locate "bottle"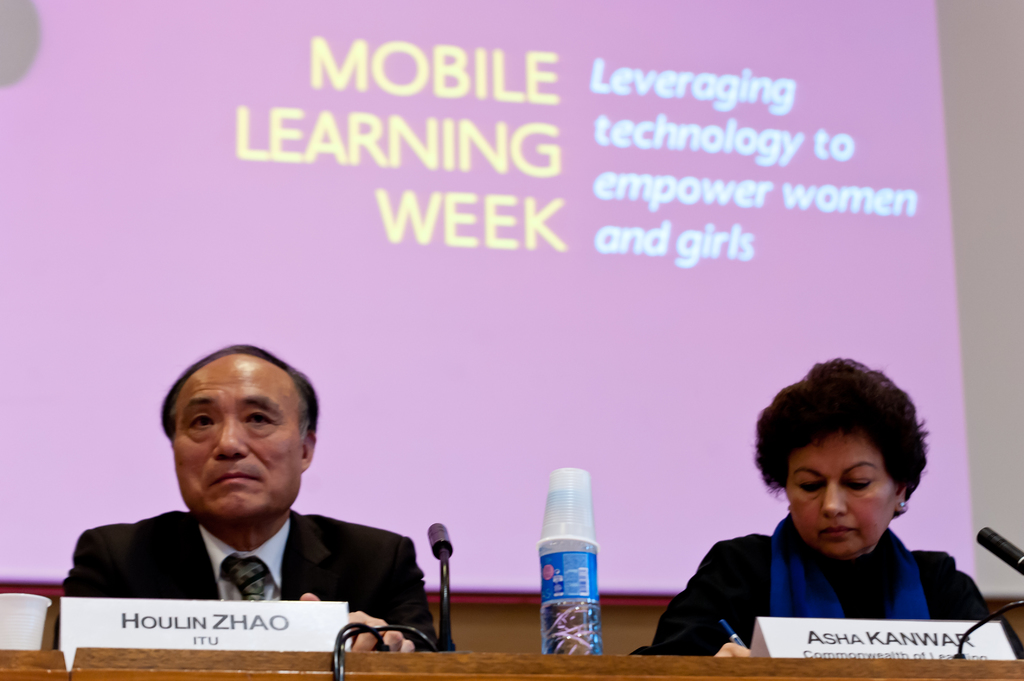
532/480/617/662
